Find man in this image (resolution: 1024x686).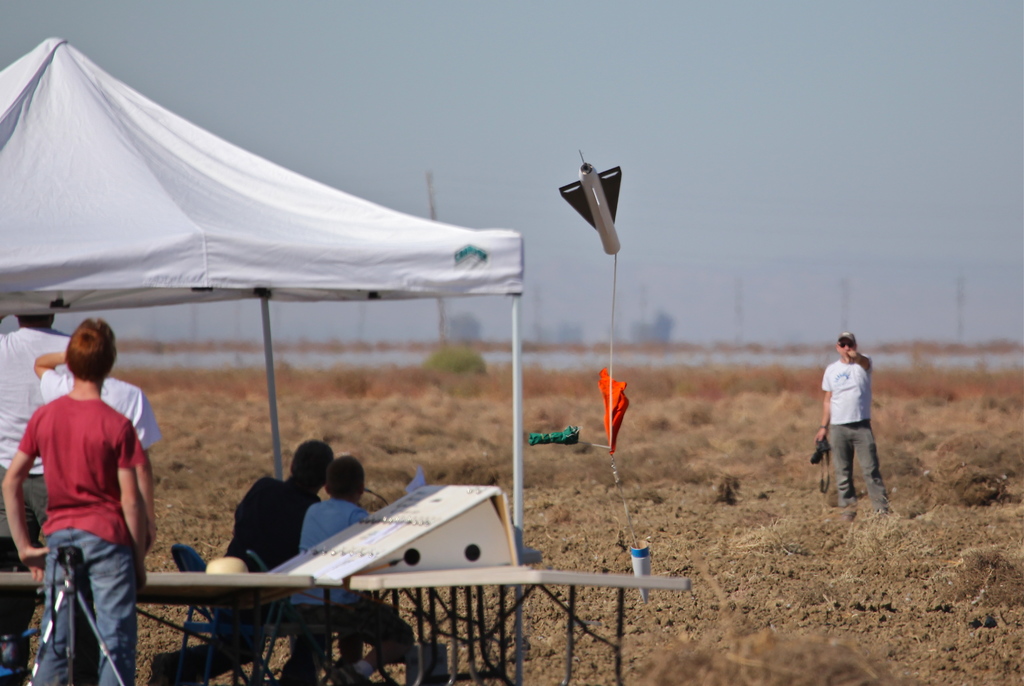
<box>0,307,75,685</box>.
